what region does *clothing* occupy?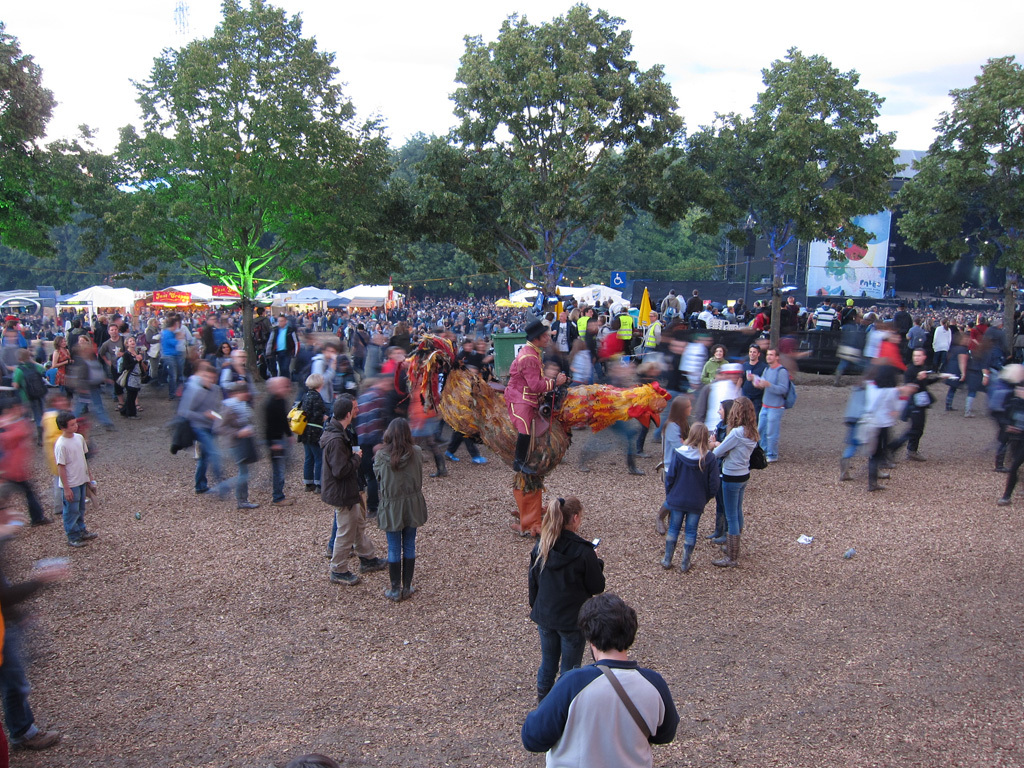
(x1=393, y1=528, x2=411, y2=590).
